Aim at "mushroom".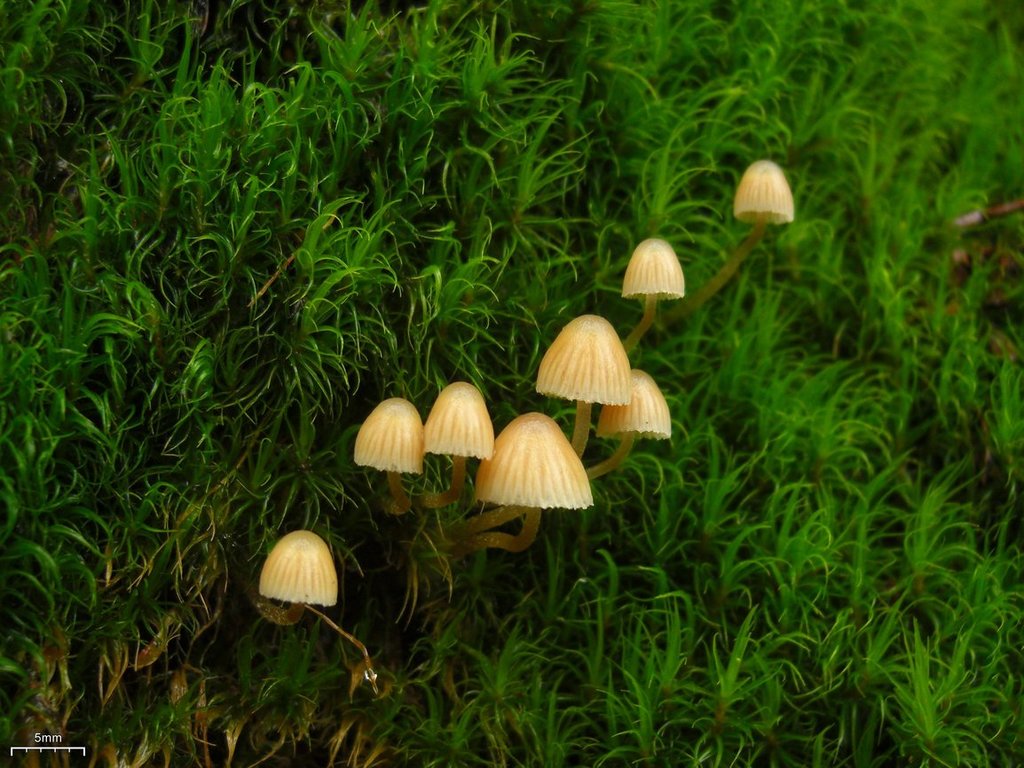
Aimed at {"x1": 242, "y1": 530, "x2": 336, "y2": 626}.
